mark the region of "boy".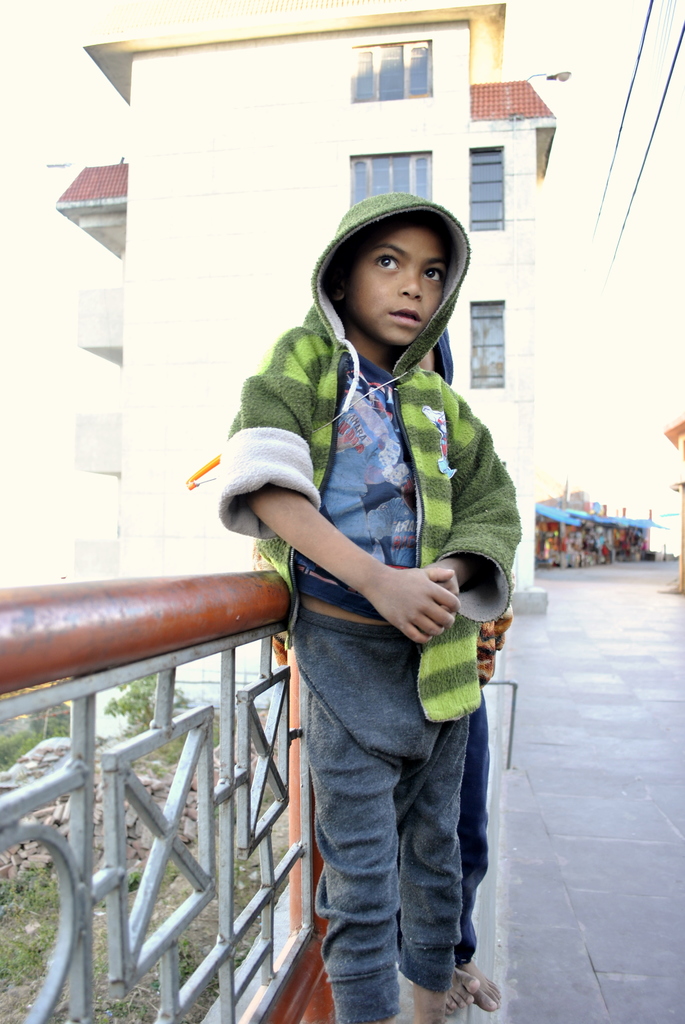
Region: <bbox>393, 320, 508, 1002</bbox>.
